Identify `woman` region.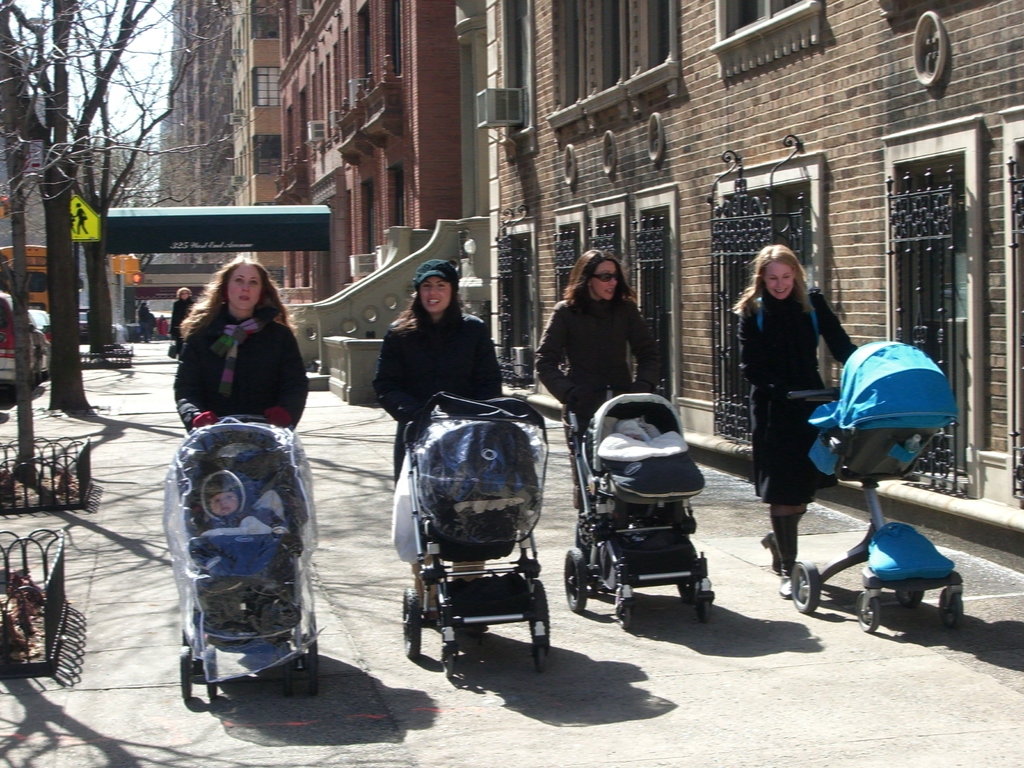
Region: {"x1": 369, "y1": 260, "x2": 505, "y2": 634}.
